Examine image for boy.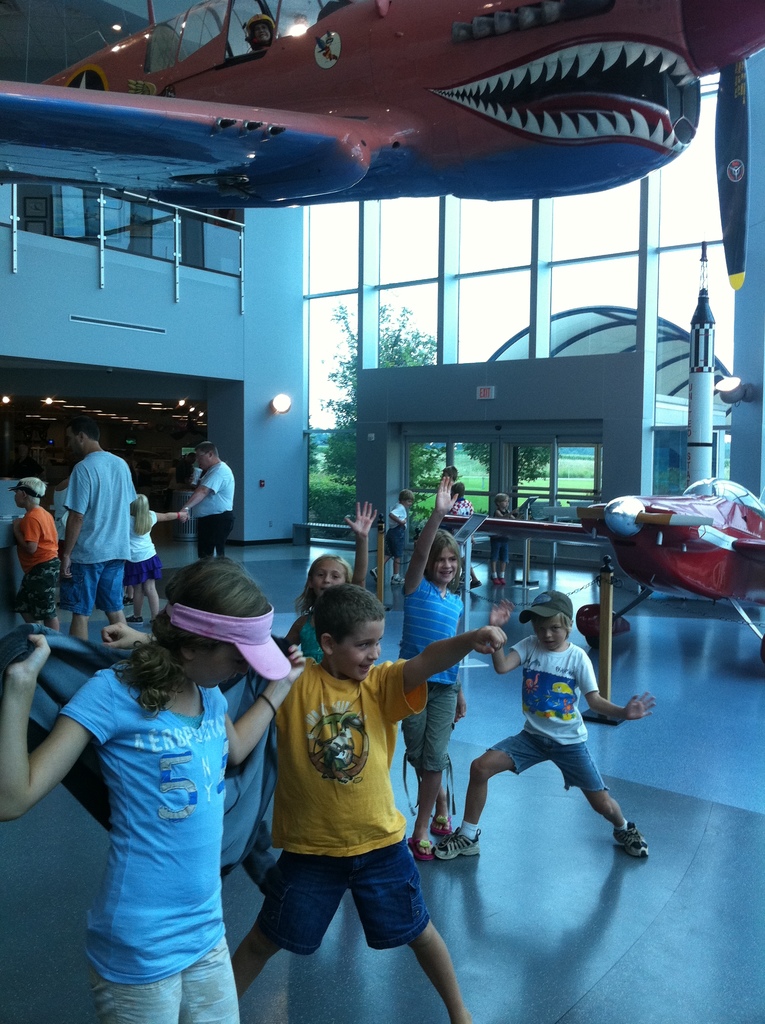
Examination result: rect(490, 487, 517, 588).
